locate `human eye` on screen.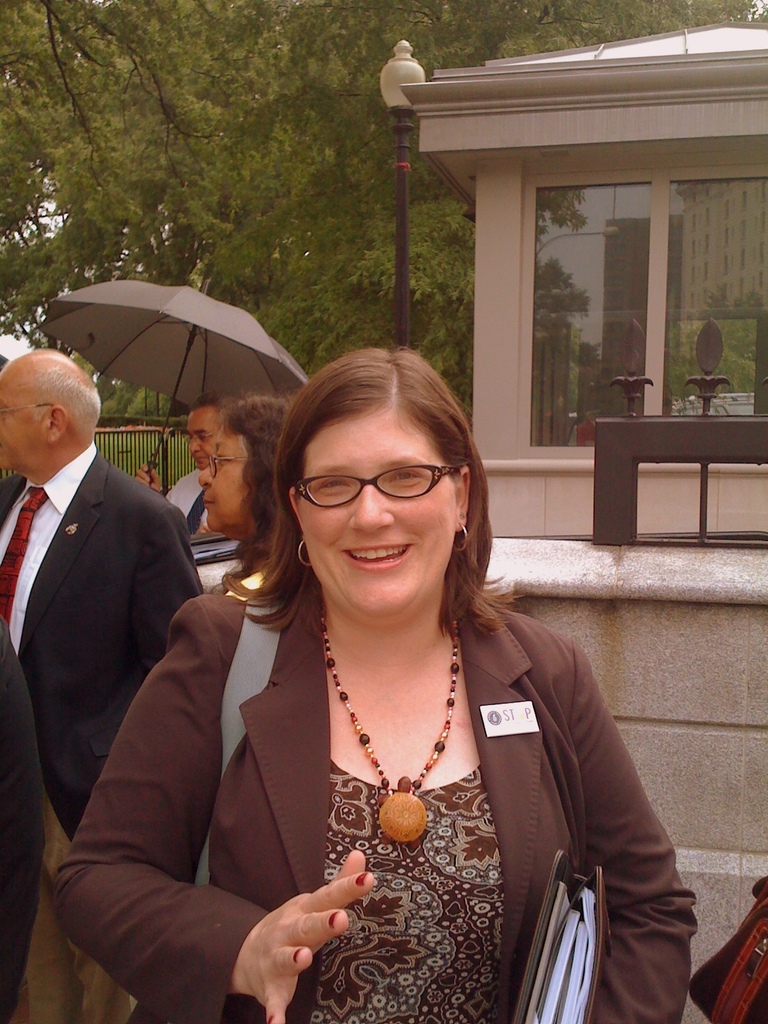
On screen at {"left": 385, "top": 463, "right": 429, "bottom": 490}.
